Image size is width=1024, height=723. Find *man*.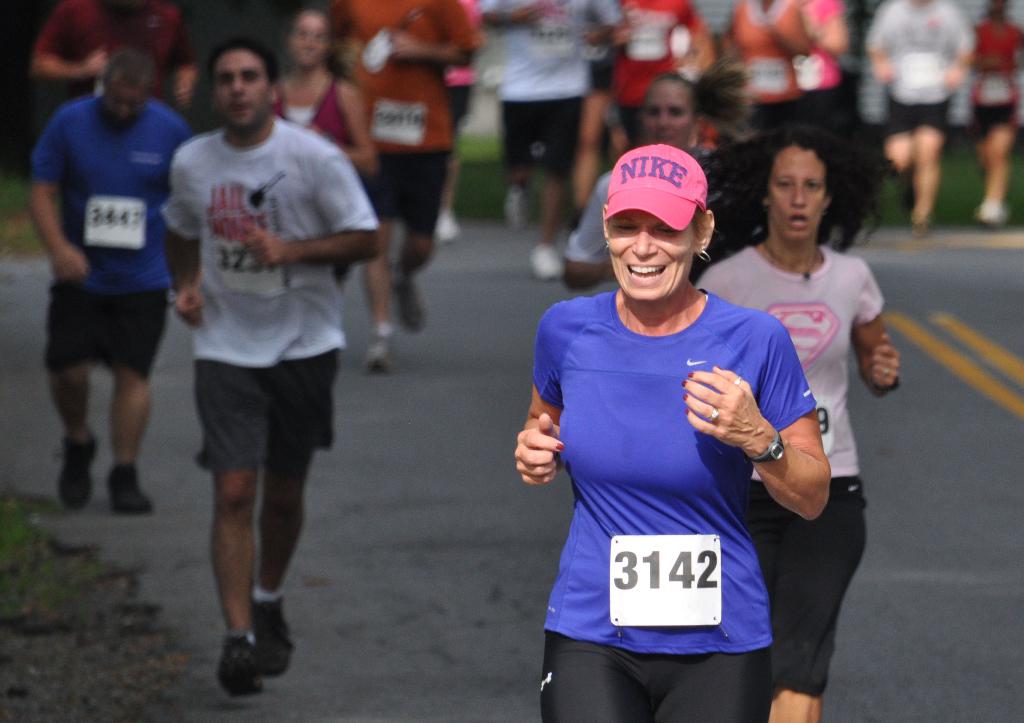
481:0:632:277.
